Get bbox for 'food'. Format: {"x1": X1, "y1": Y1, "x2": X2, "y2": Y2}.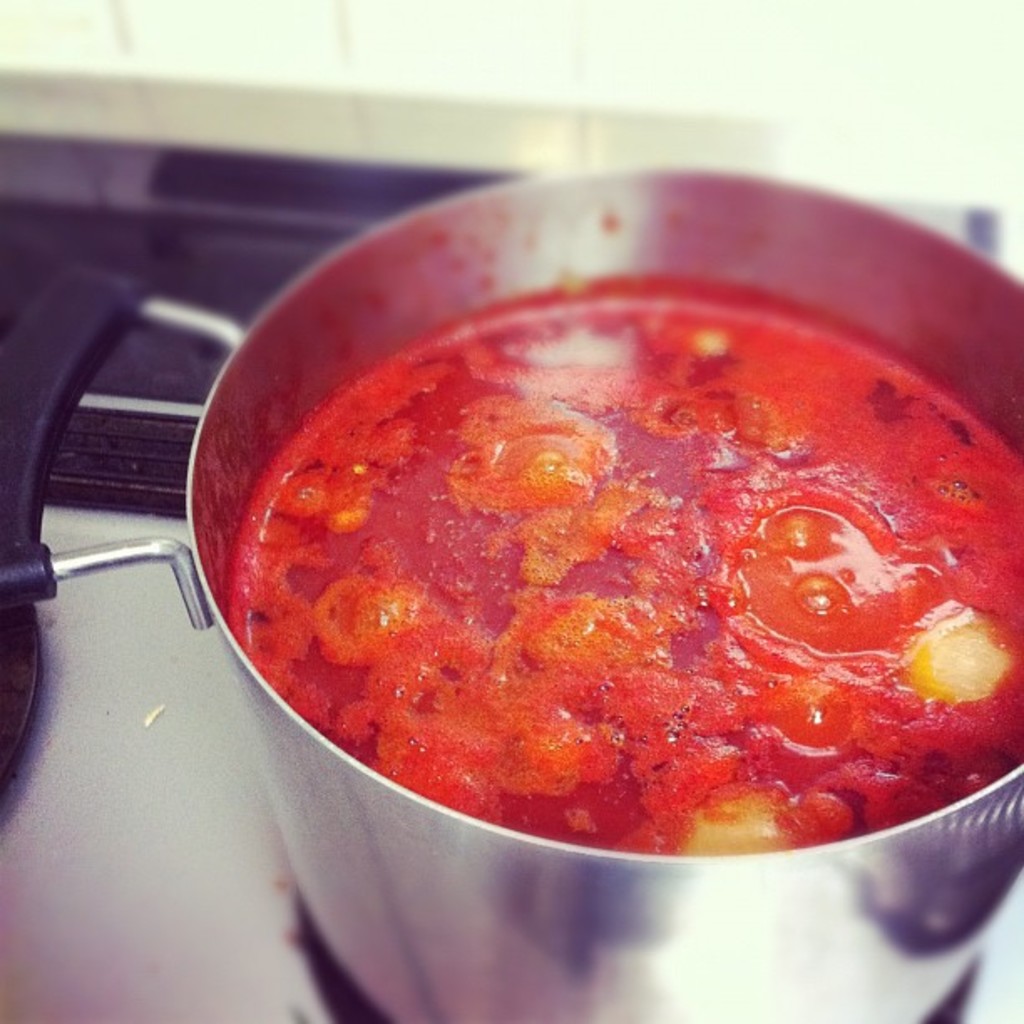
{"x1": 321, "y1": 251, "x2": 1023, "y2": 860}.
